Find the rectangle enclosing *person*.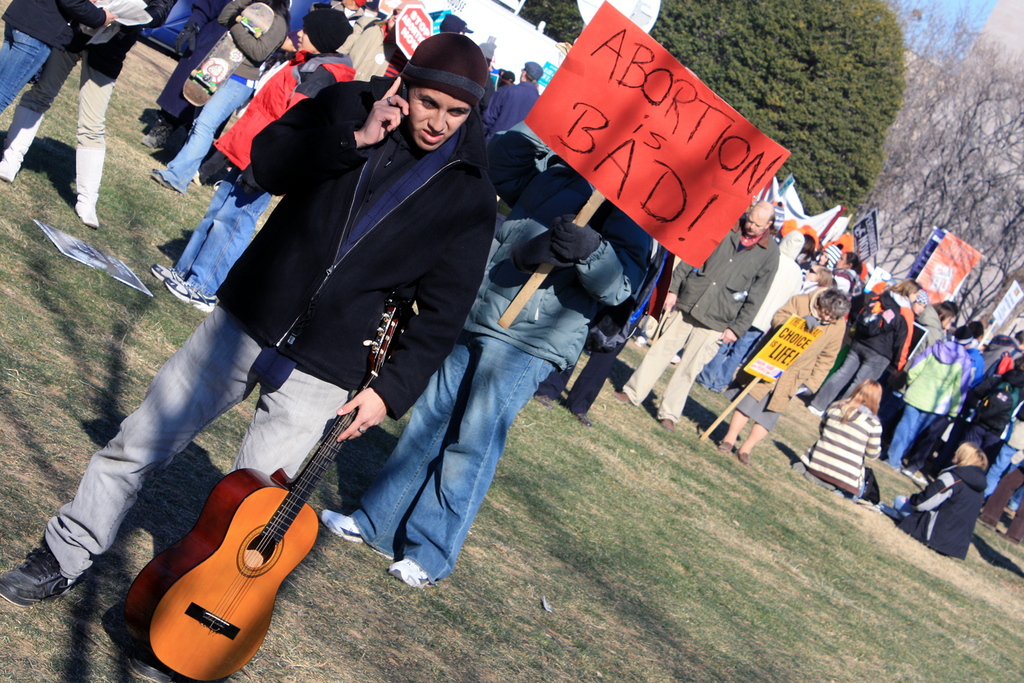
x1=483, y1=63, x2=543, y2=152.
